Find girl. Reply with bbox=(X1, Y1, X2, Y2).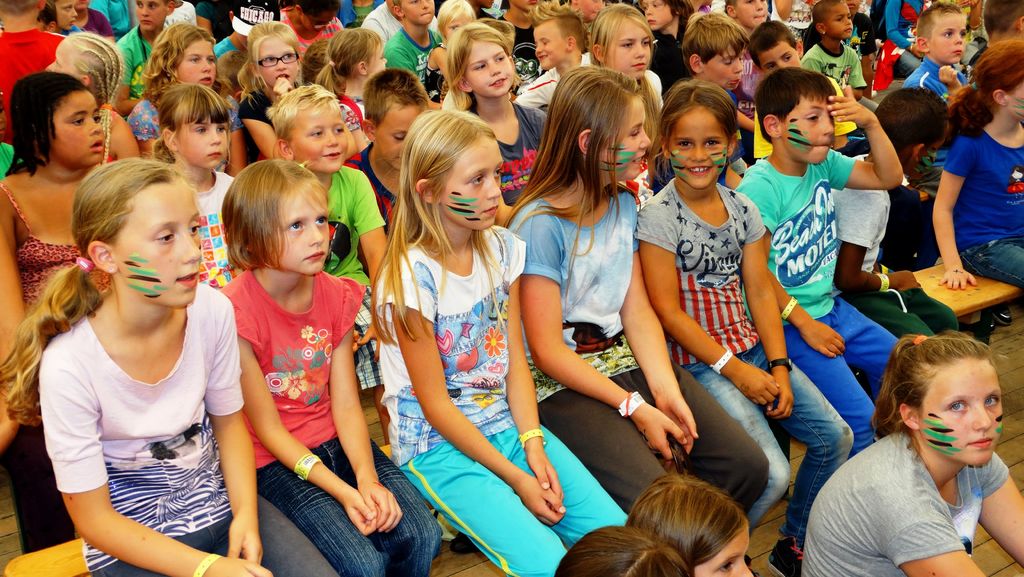
bbox=(152, 84, 246, 289).
